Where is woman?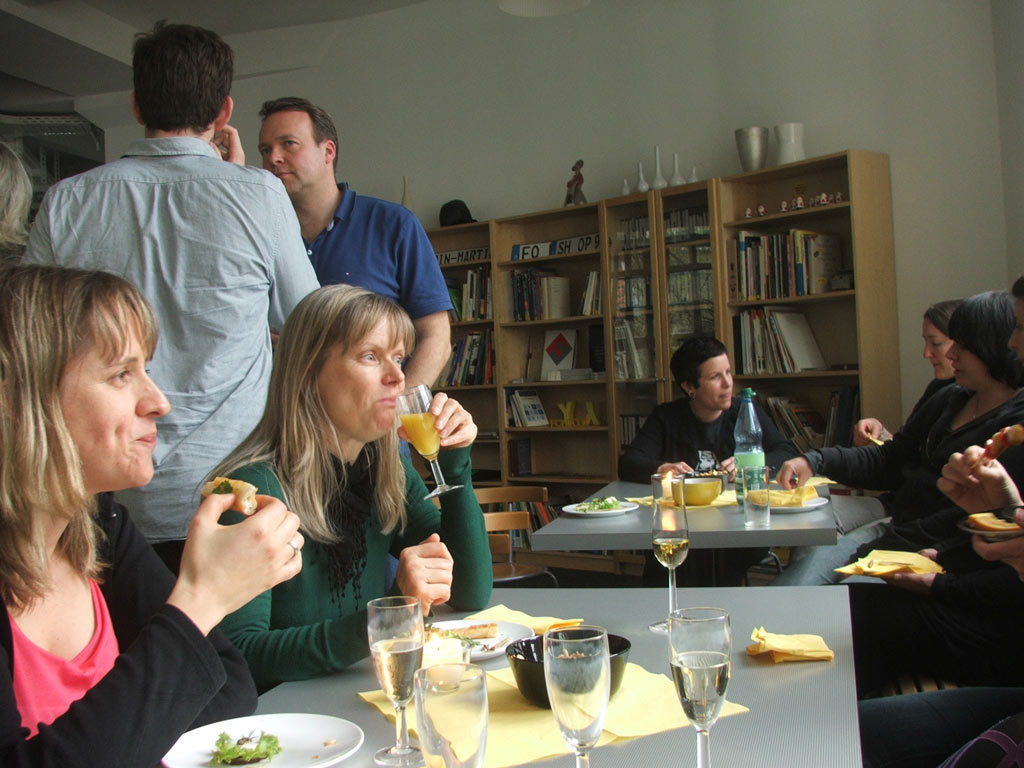
(x1=184, y1=279, x2=445, y2=701).
